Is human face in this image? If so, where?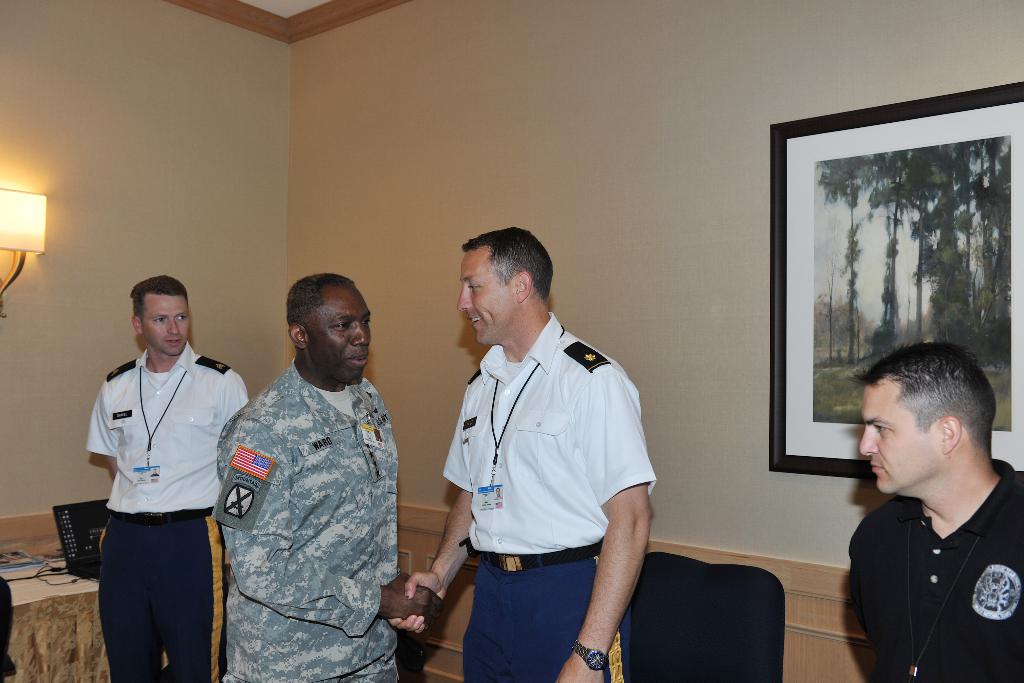
Yes, at <bbox>858, 381, 948, 497</bbox>.
